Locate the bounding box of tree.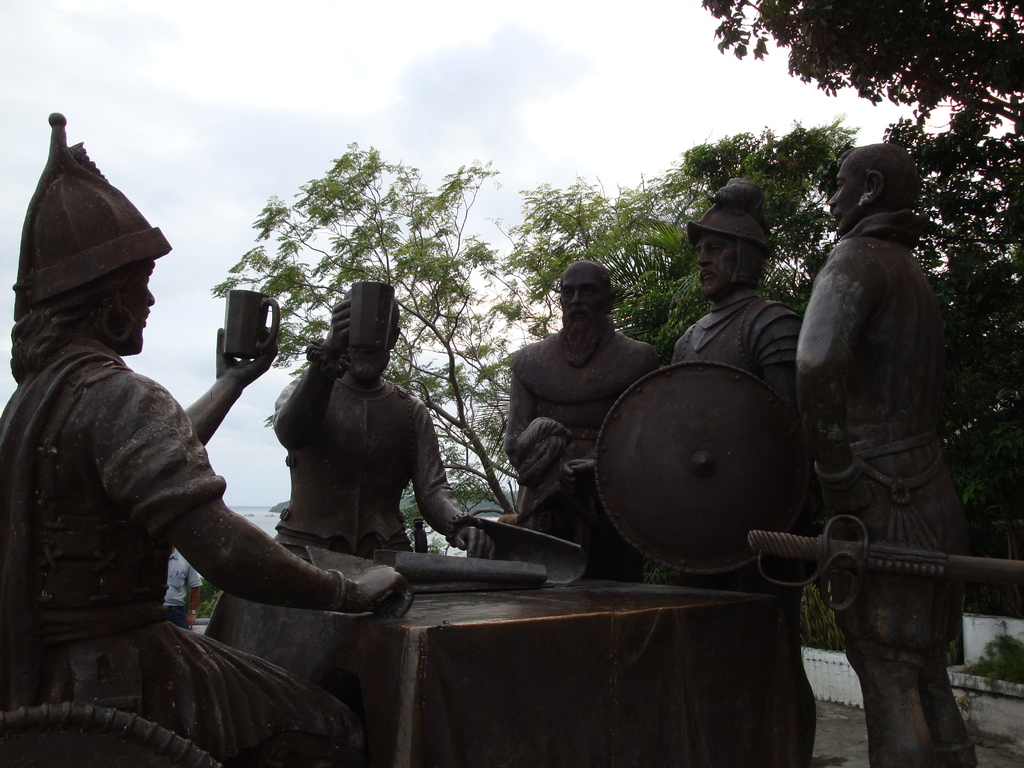
Bounding box: [970, 637, 1023, 686].
